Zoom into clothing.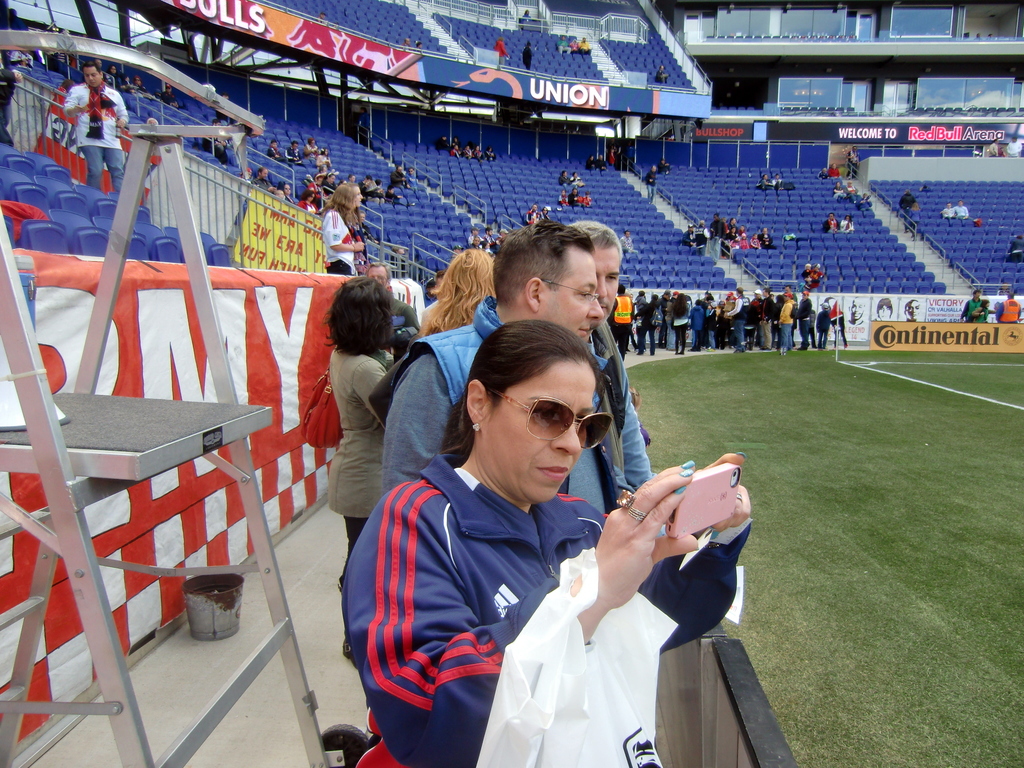
Zoom target: [557,190,568,207].
